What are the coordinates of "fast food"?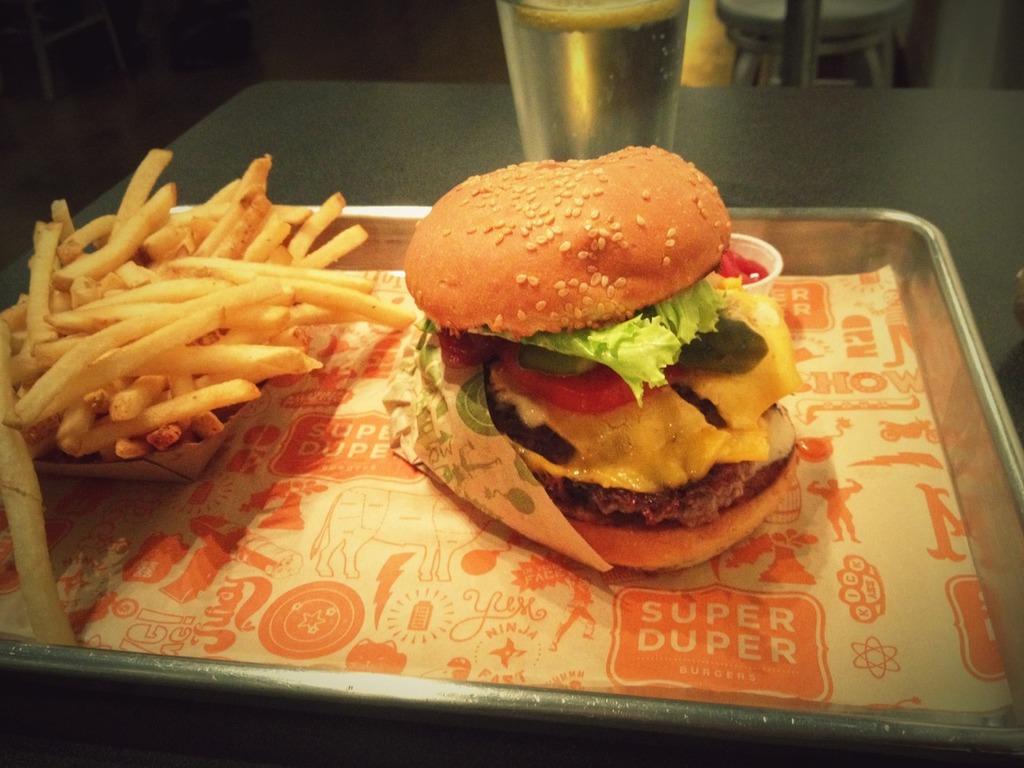
bbox=(400, 142, 813, 570).
